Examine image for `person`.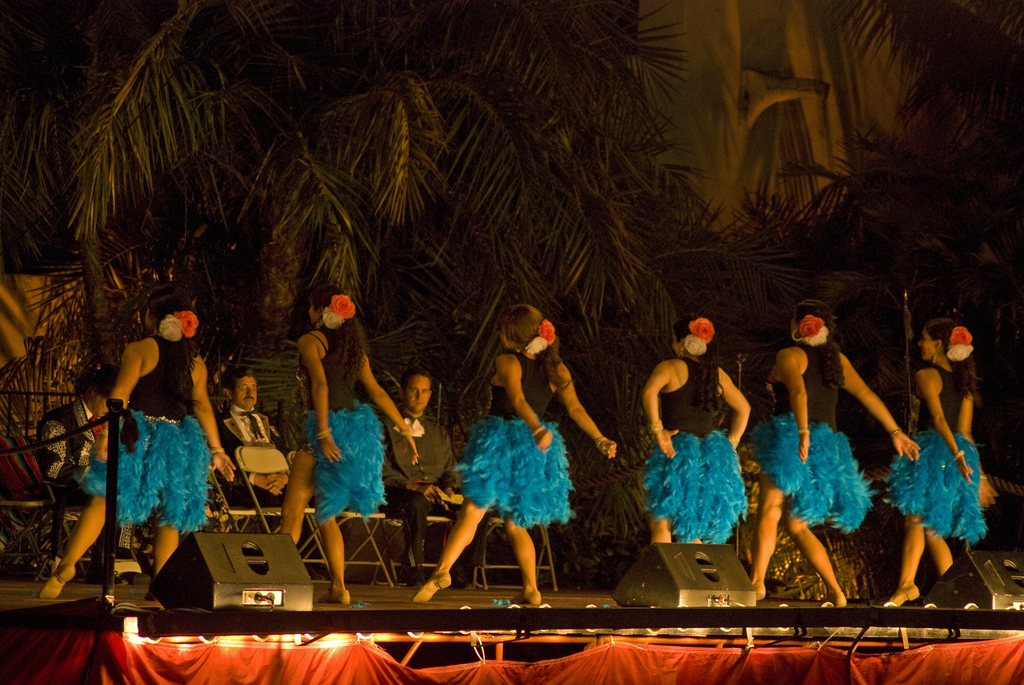
Examination result: x1=36, y1=363, x2=159, y2=574.
